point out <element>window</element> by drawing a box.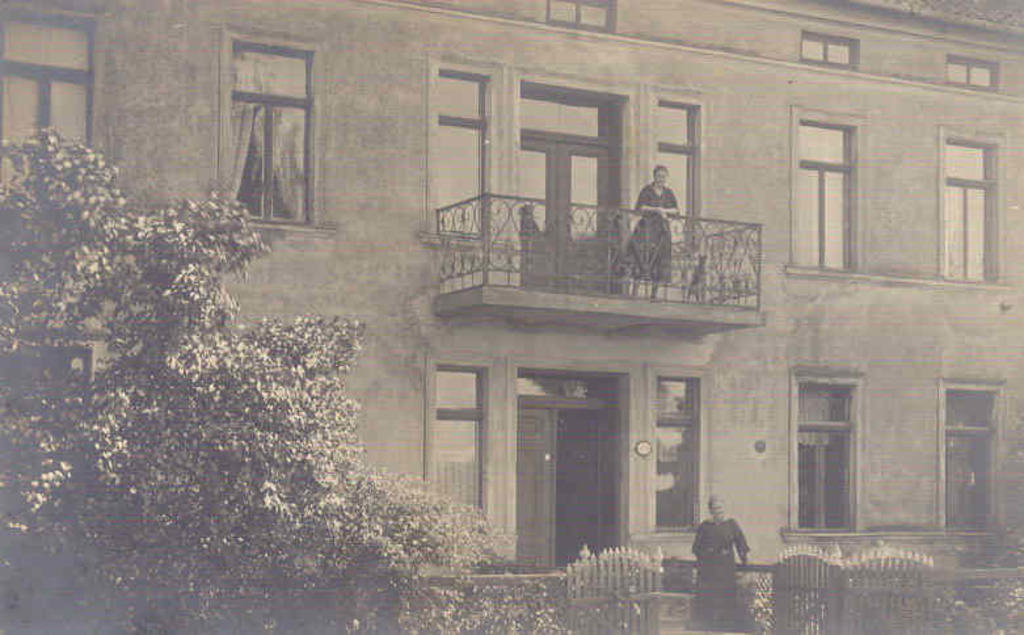
(515, 373, 620, 399).
